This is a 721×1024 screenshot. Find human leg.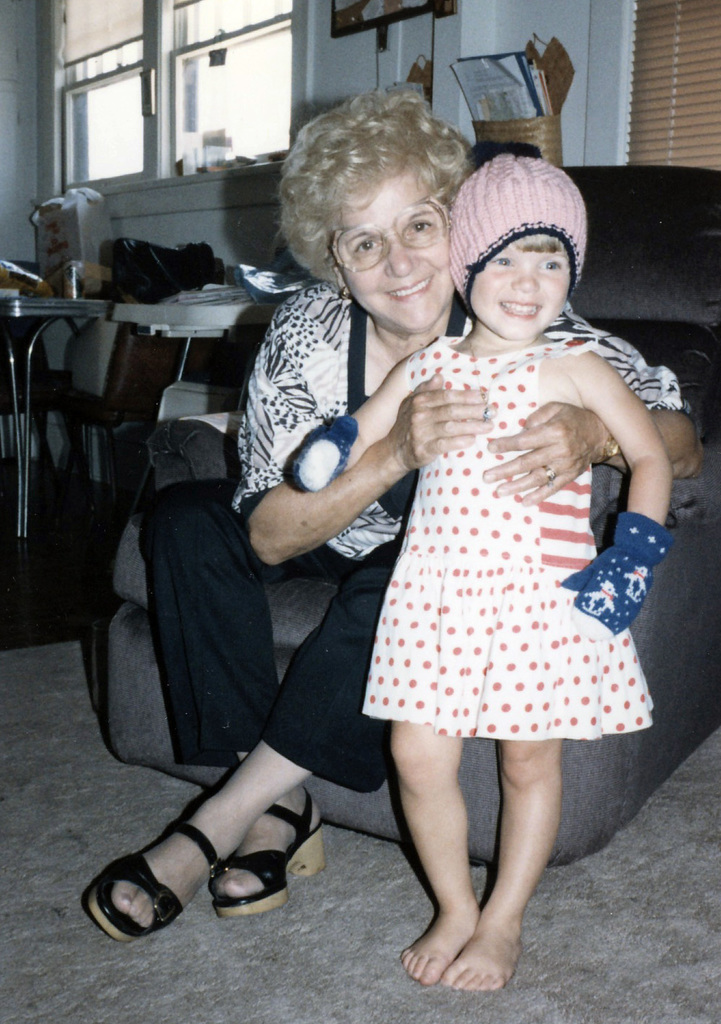
Bounding box: 204 782 325 912.
